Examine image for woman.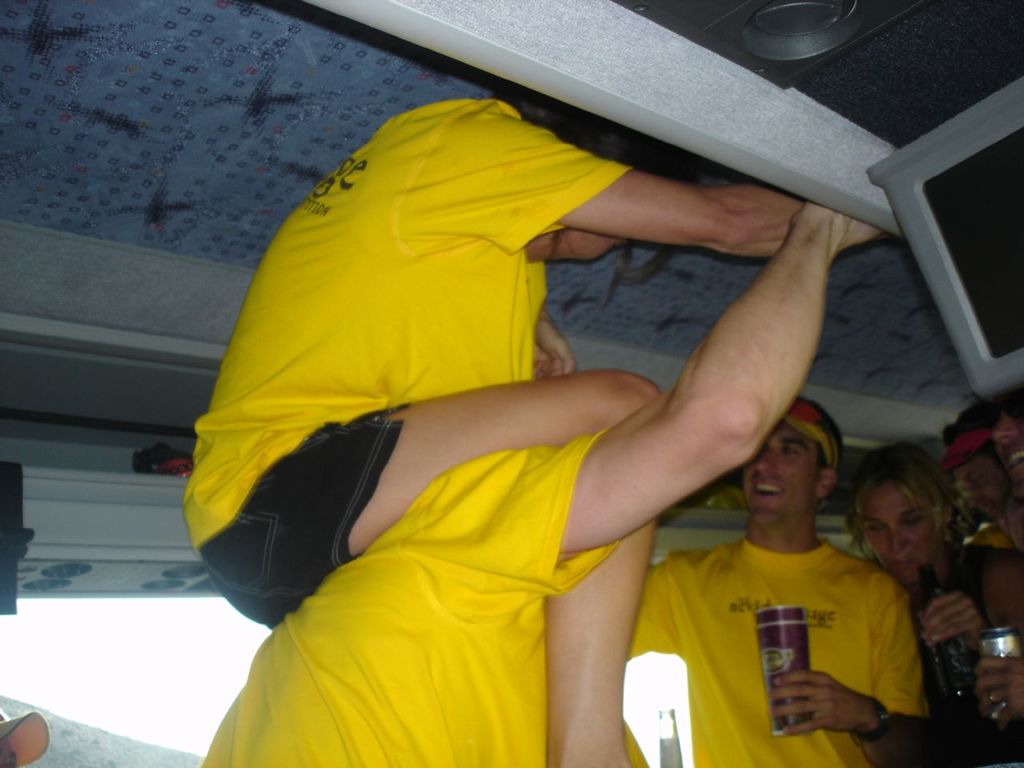
Examination result: rect(836, 430, 1023, 767).
